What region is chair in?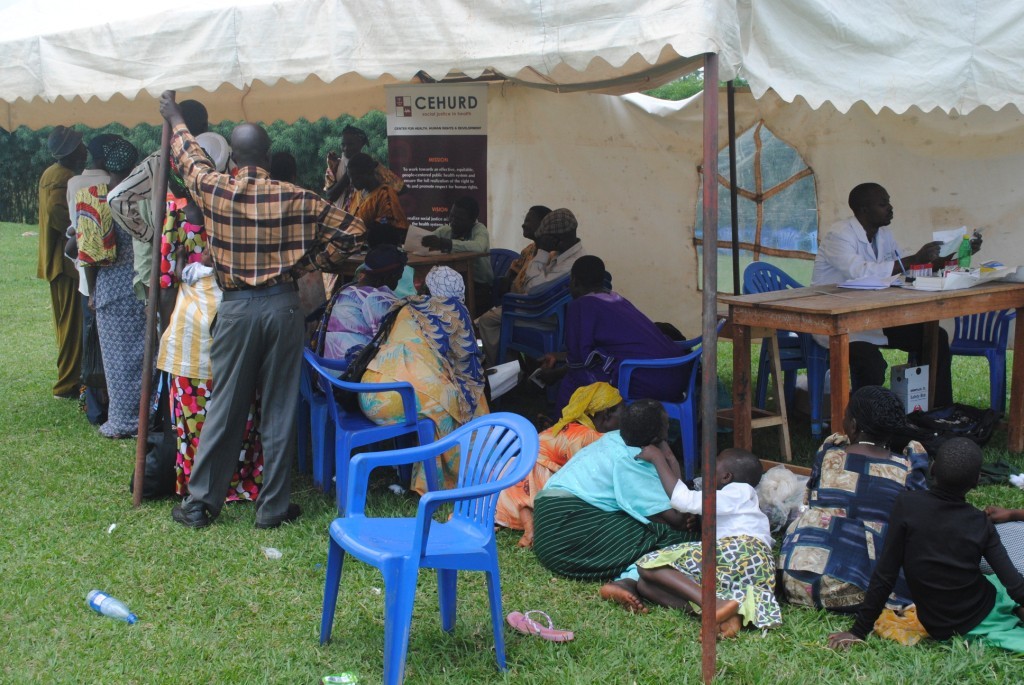
[x1=493, y1=272, x2=580, y2=389].
